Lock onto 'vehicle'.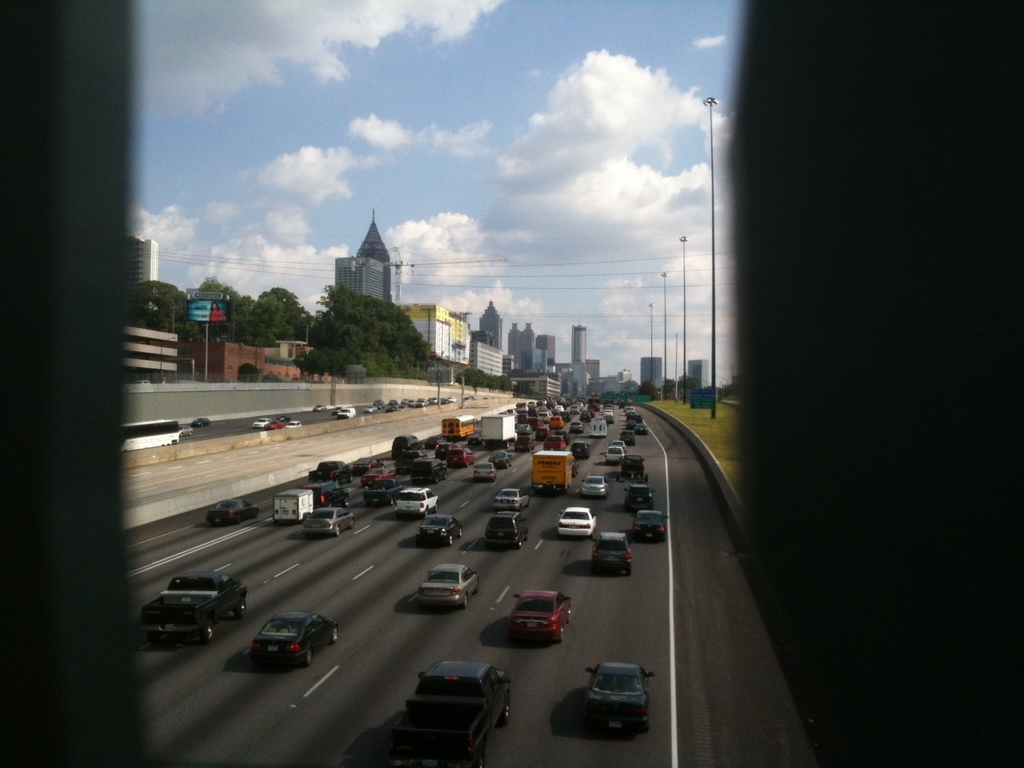
Locked: select_region(178, 422, 190, 438).
